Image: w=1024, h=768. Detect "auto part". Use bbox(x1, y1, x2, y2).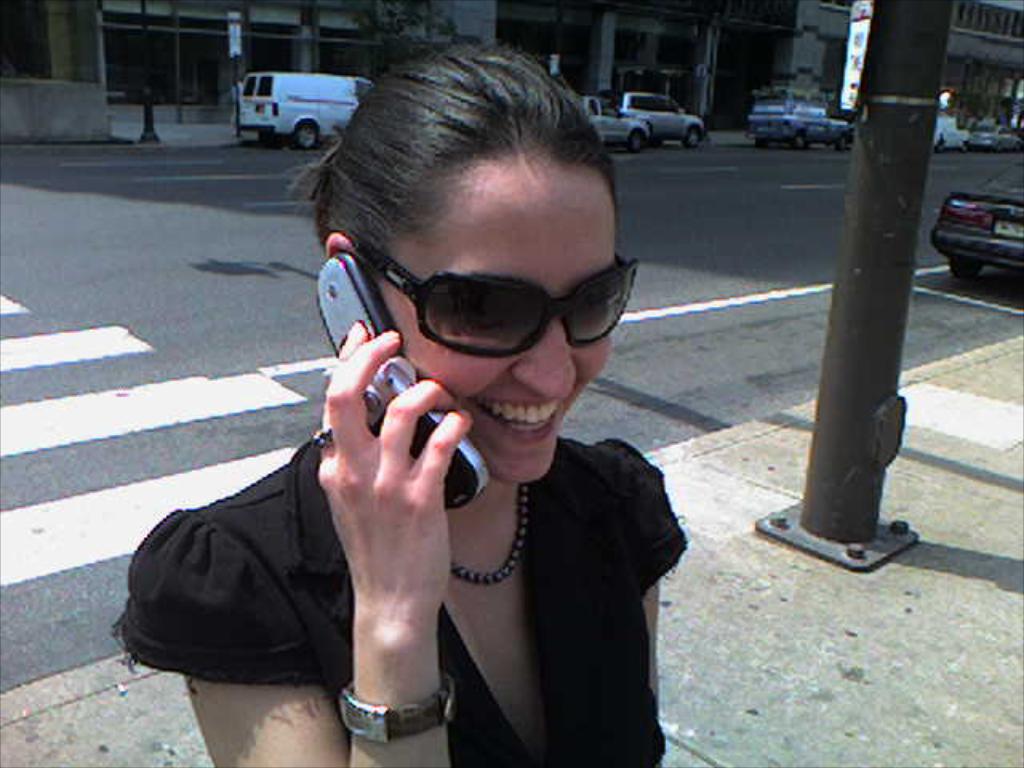
bbox(216, 72, 381, 152).
